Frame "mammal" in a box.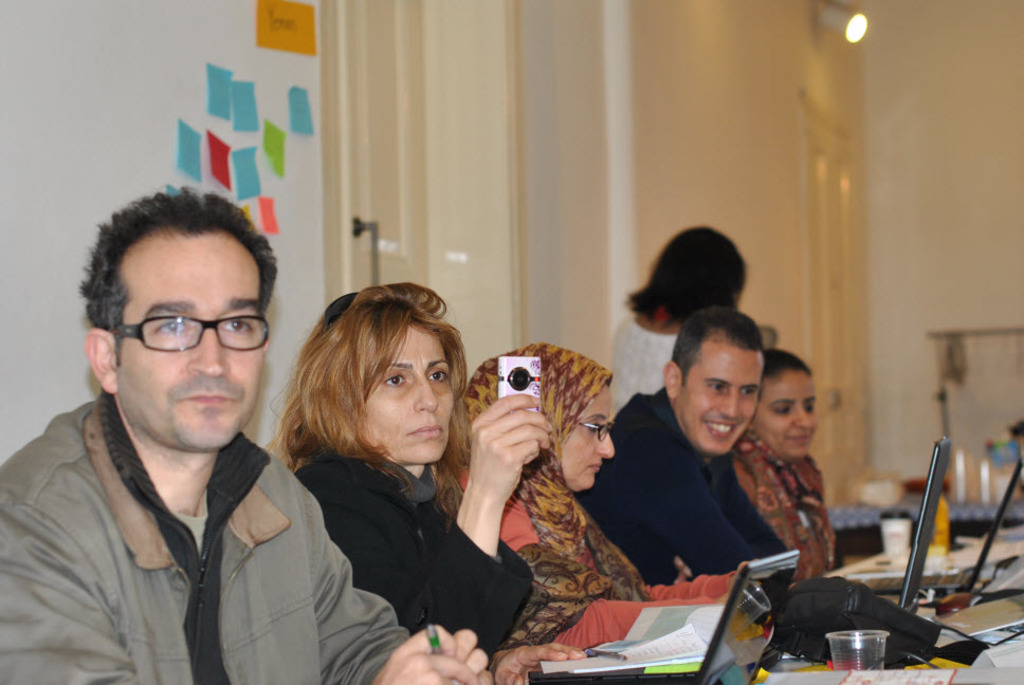
box(726, 333, 838, 584).
